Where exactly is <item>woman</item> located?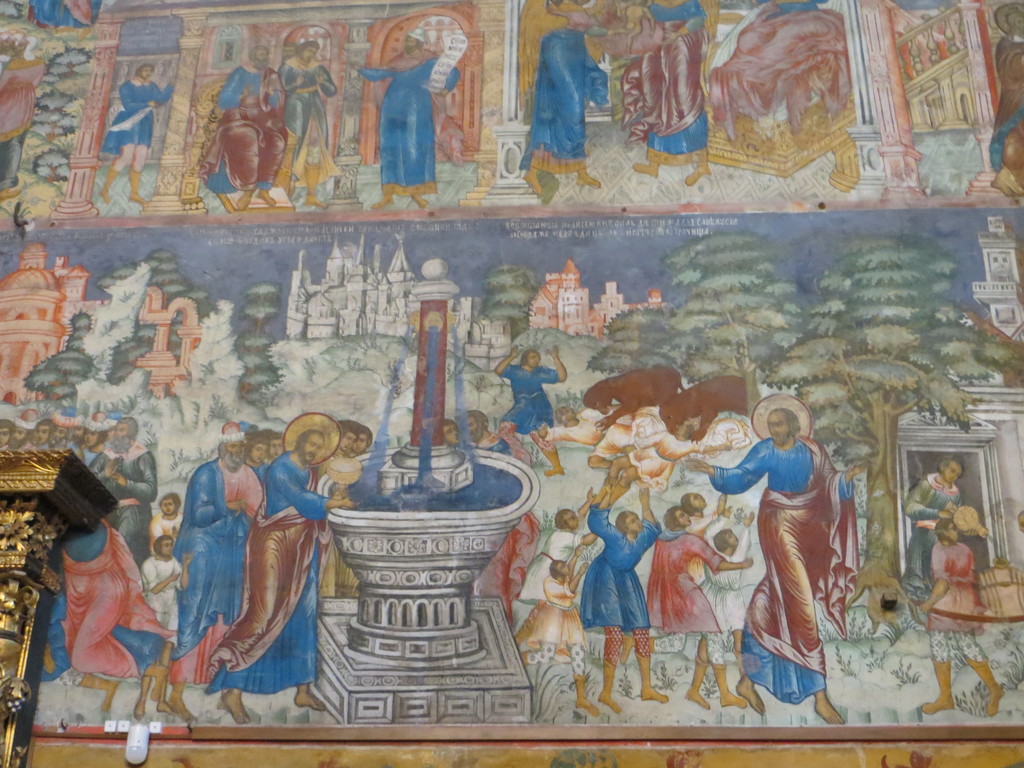
Its bounding box is 630:0:707:189.
